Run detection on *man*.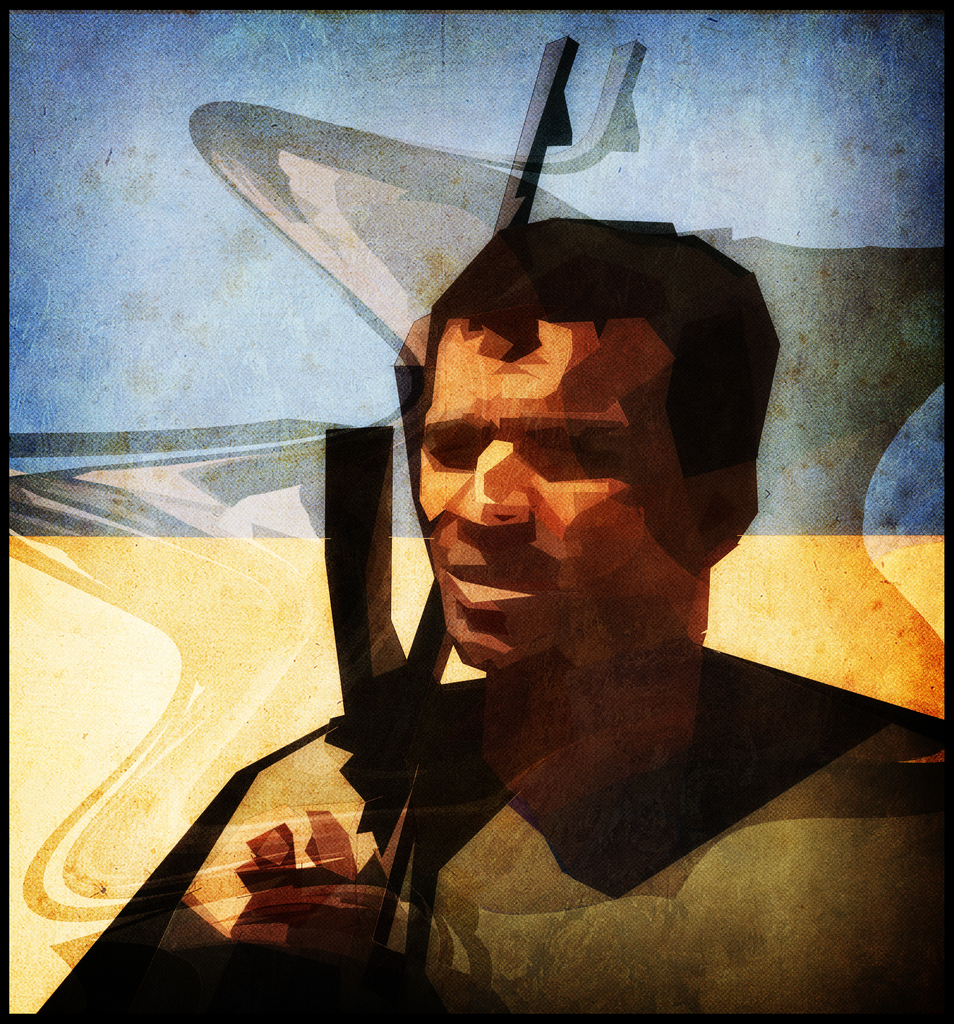
Result: box=[38, 216, 953, 1023].
